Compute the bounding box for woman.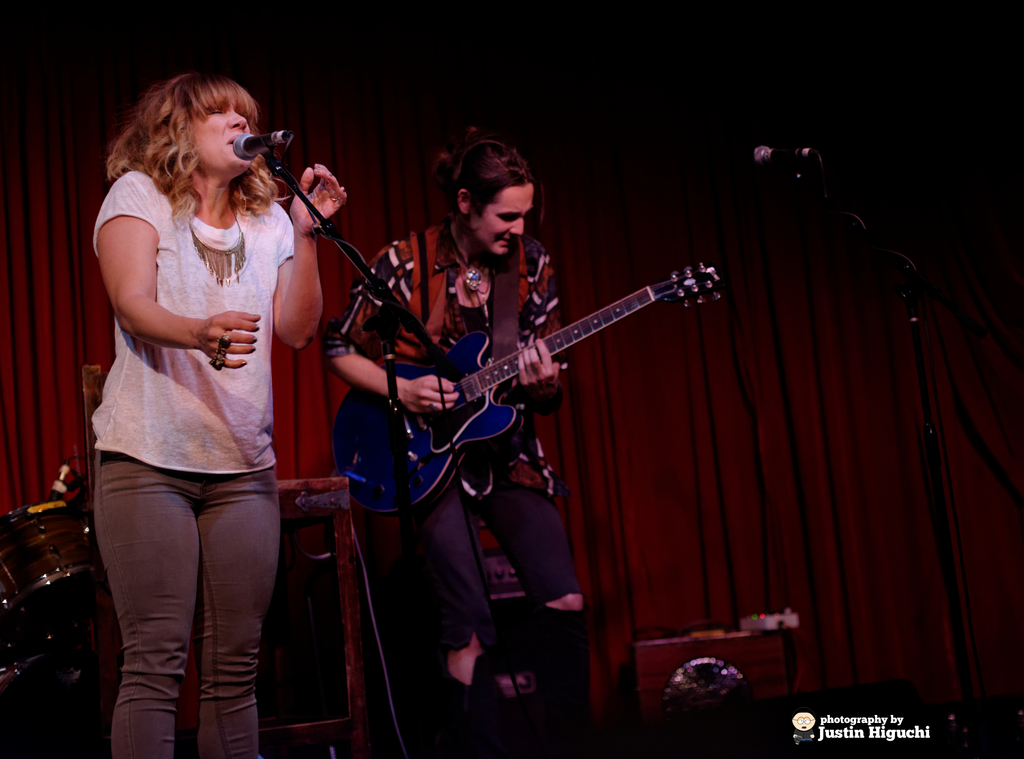
[72,57,311,747].
